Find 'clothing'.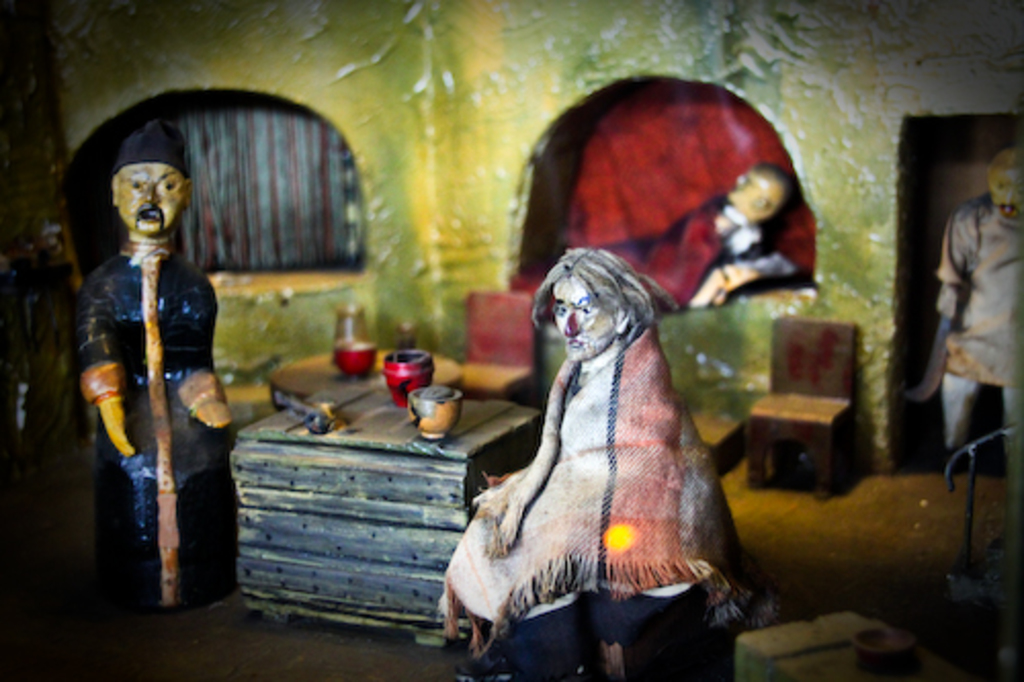
938:190:1022:442.
